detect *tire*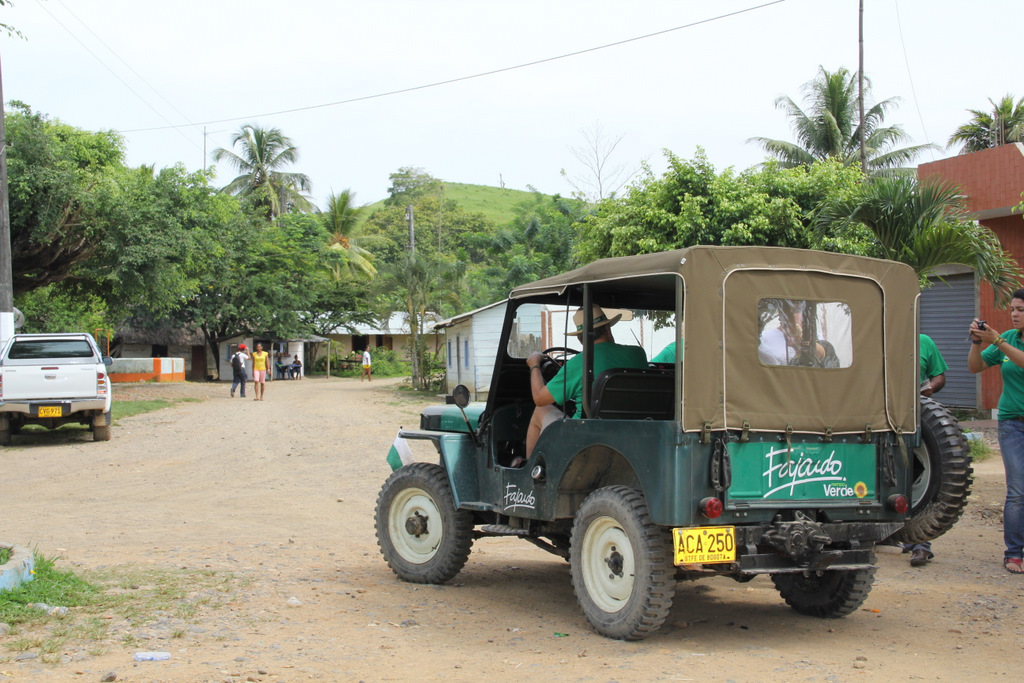
left=0, top=431, right=13, bottom=446
